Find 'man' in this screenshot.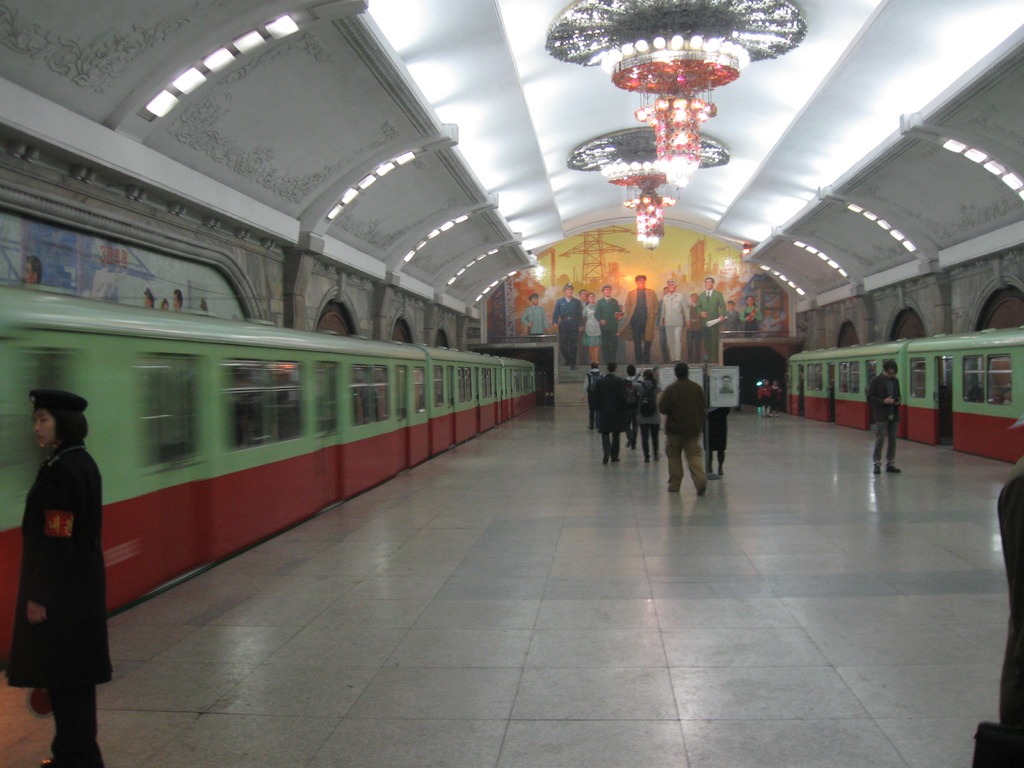
The bounding box for 'man' is region(665, 368, 722, 500).
